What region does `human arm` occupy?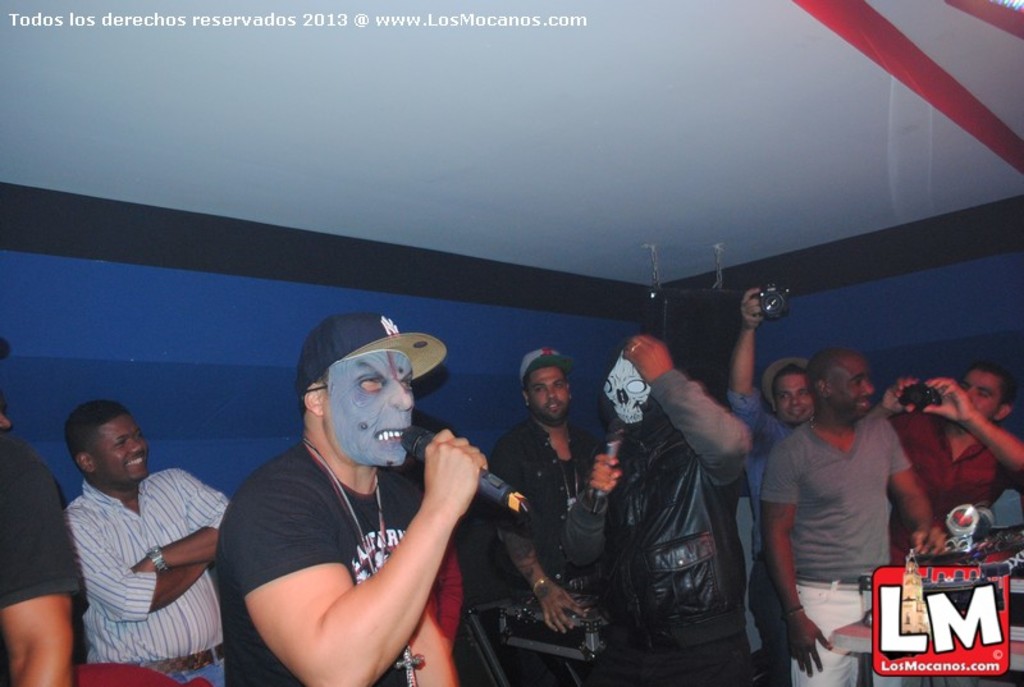
box=[0, 444, 79, 686].
